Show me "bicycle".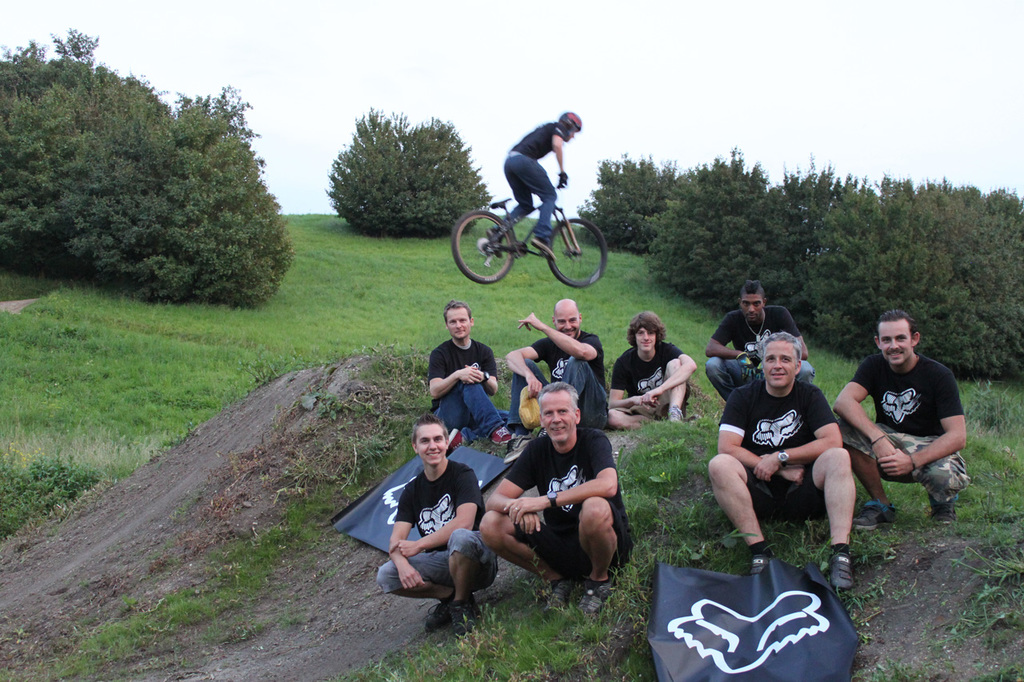
"bicycle" is here: bbox(451, 169, 609, 295).
